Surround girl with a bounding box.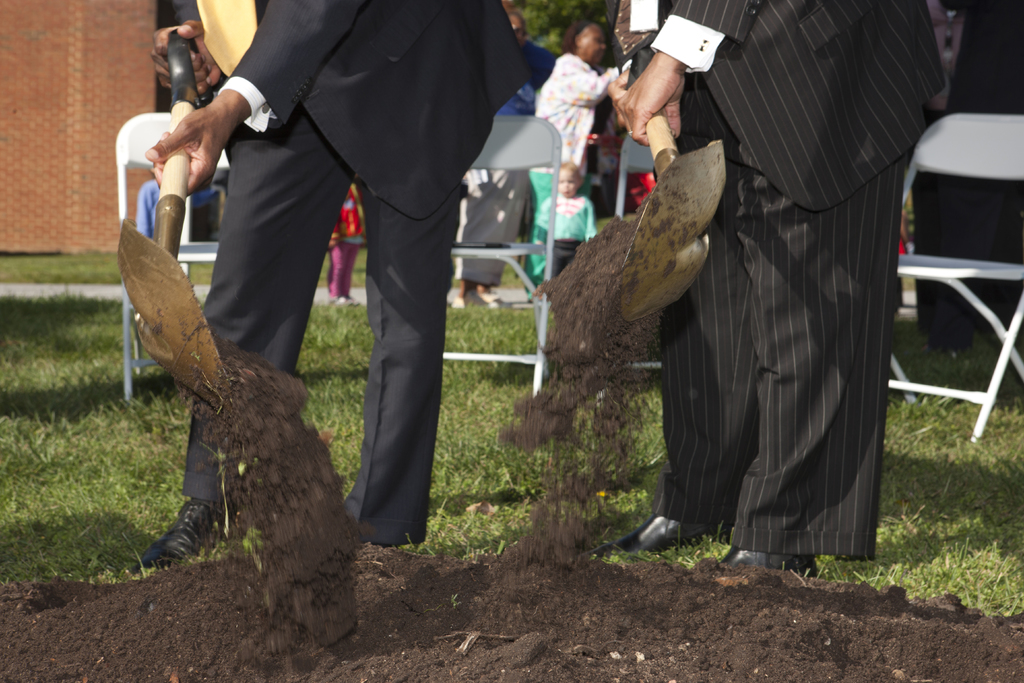
bbox=[532, 168, 595, 285].
